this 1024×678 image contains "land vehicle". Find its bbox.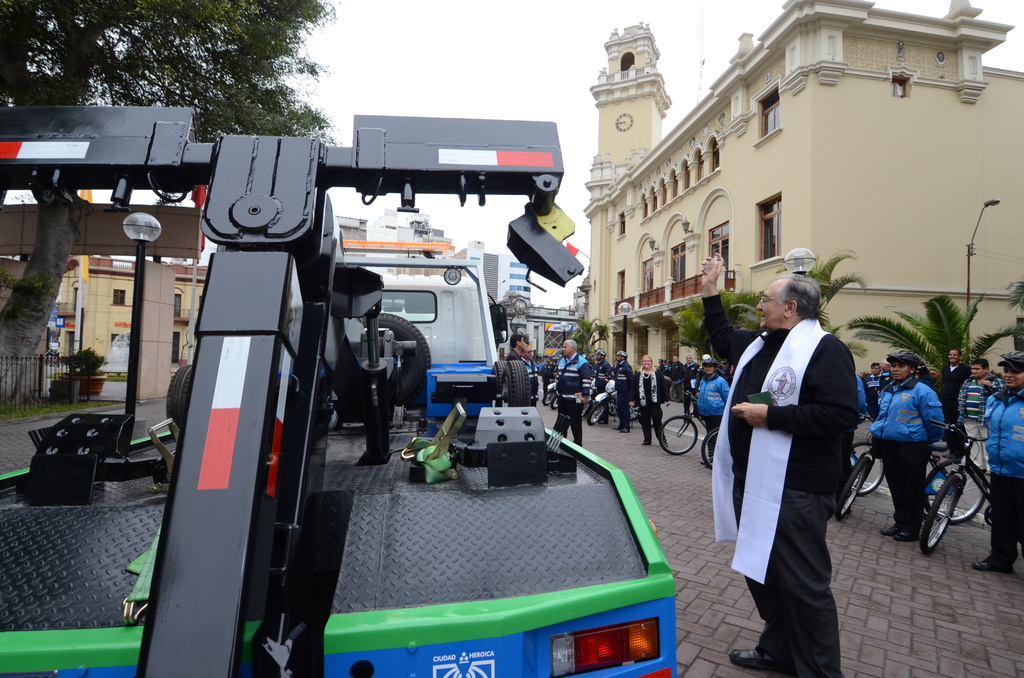
locate(542, 376, 557, 407).
